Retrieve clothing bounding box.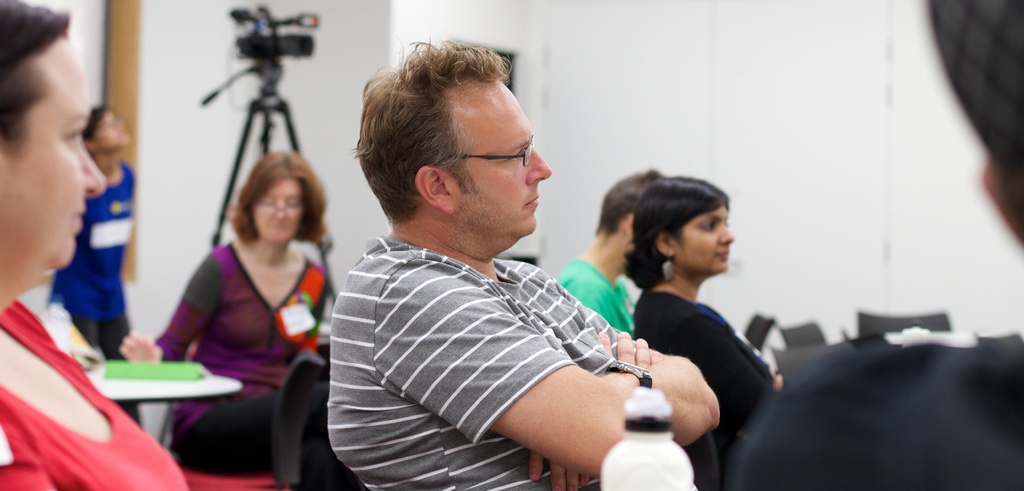
Bounding box: (549, 259, 637, 340).
